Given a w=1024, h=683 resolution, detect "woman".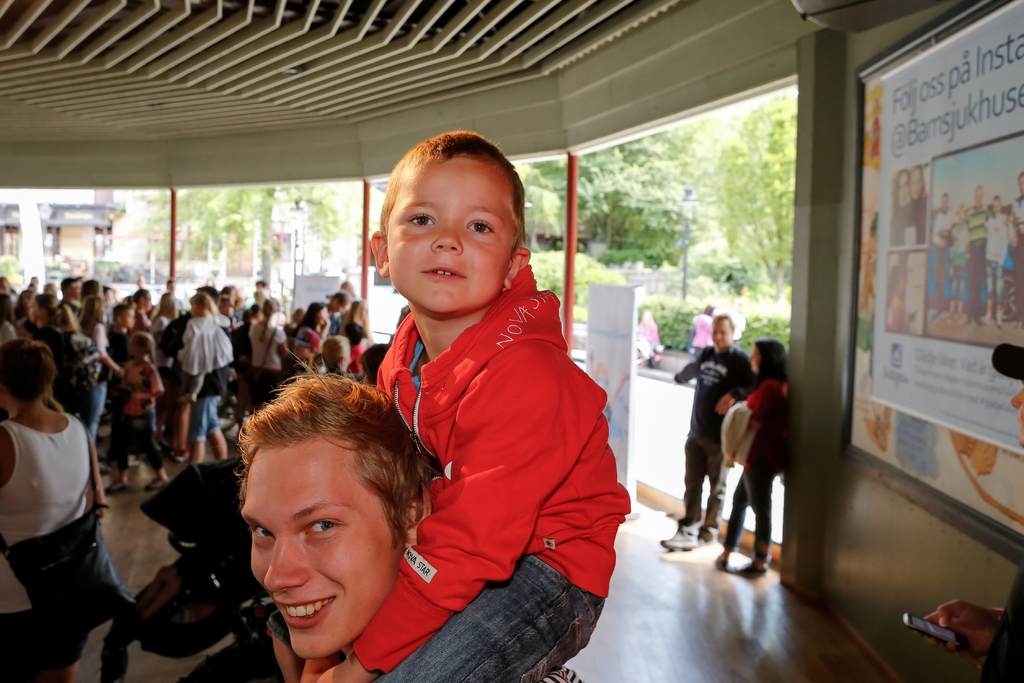
select_region(302, 298, 328, 339).
